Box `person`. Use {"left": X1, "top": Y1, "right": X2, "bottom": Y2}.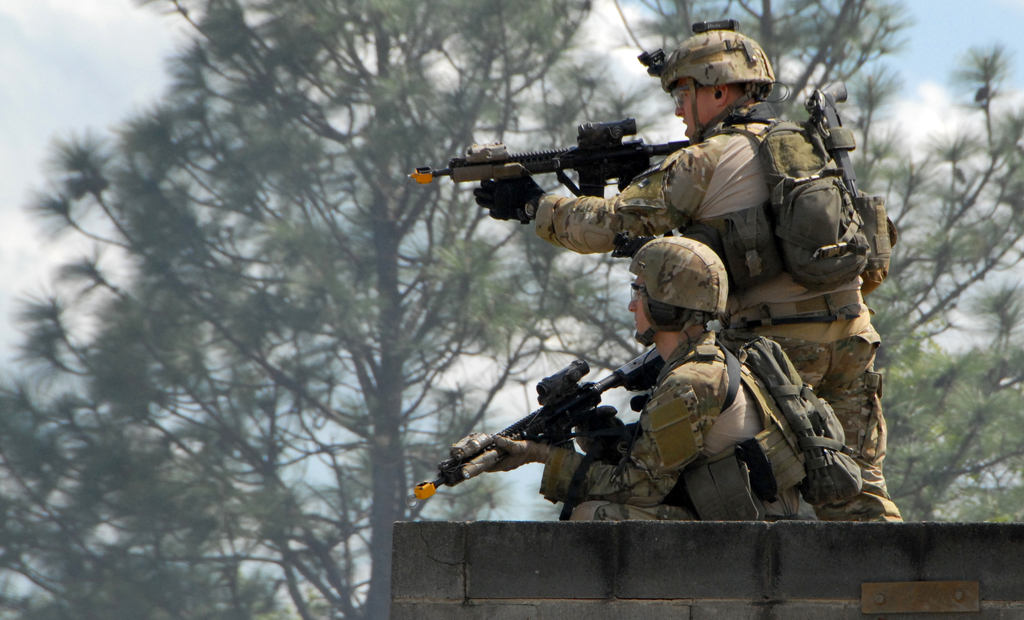
{"left": 470, "top": 231, "right": 822, "bottom": 525}.
